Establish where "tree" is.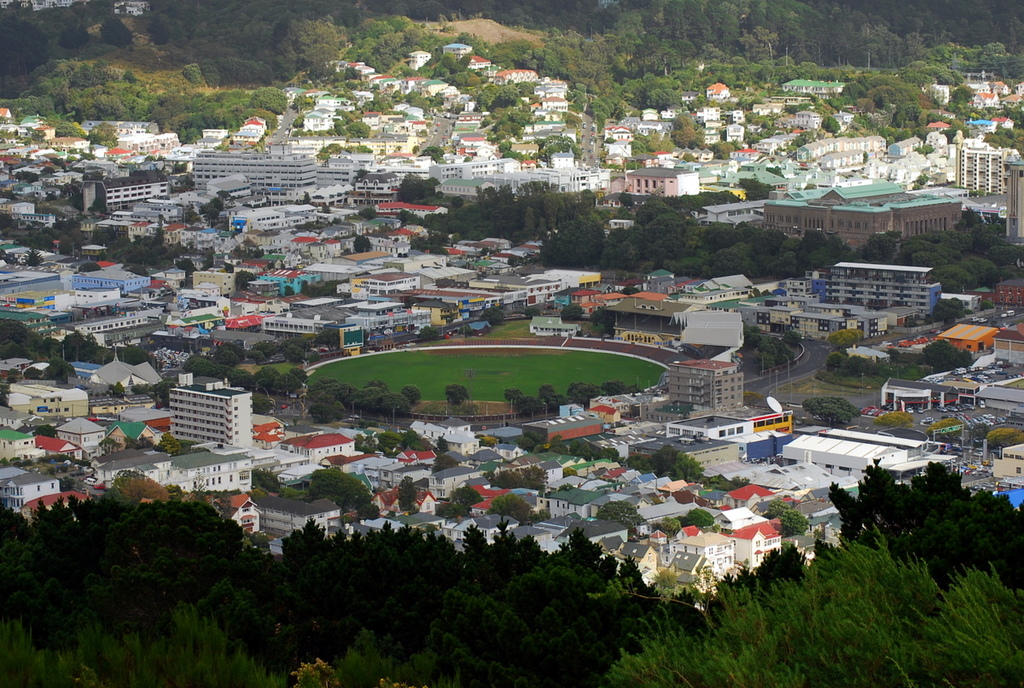
Established at box=[540, 385, 551, 397].
